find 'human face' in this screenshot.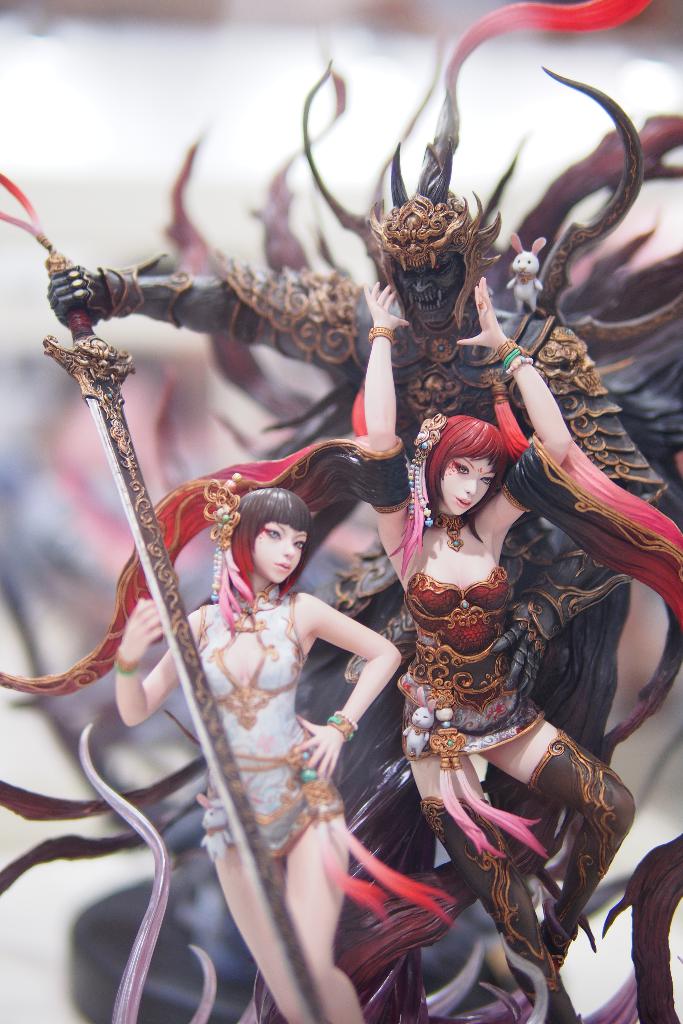
The bounding box for 'human face' is (395, 260, 466, 321).
